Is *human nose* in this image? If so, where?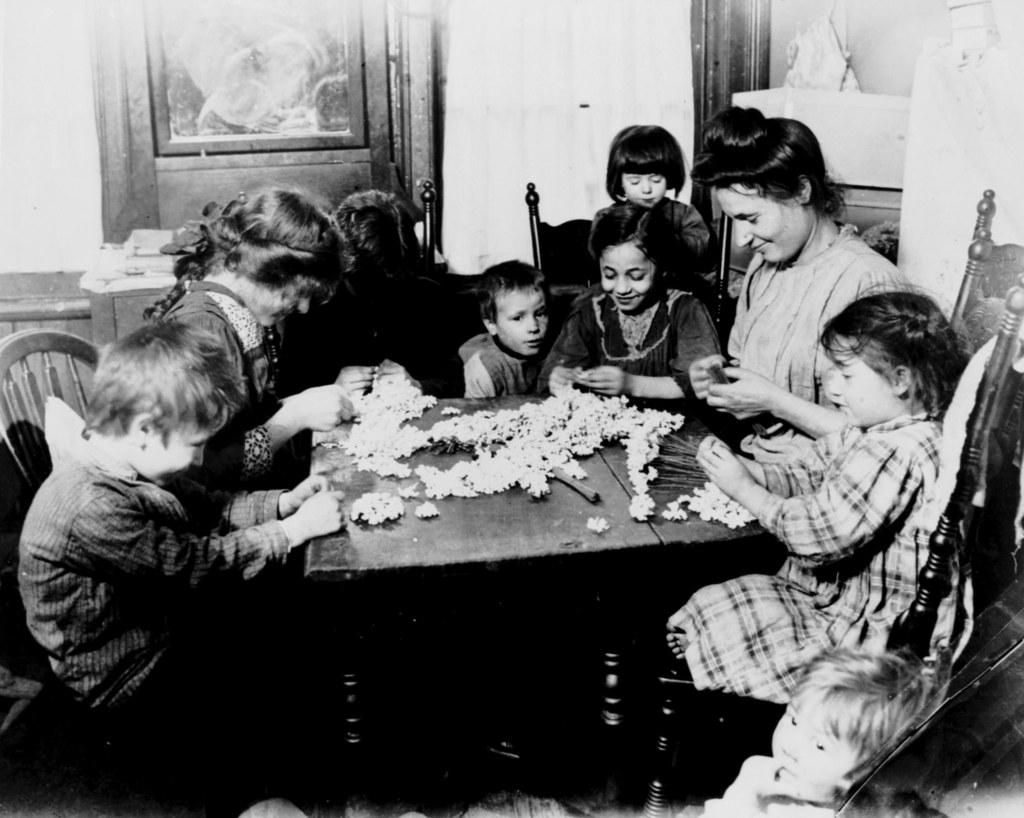
Yes, at box=[733, 217, 752, 245].
